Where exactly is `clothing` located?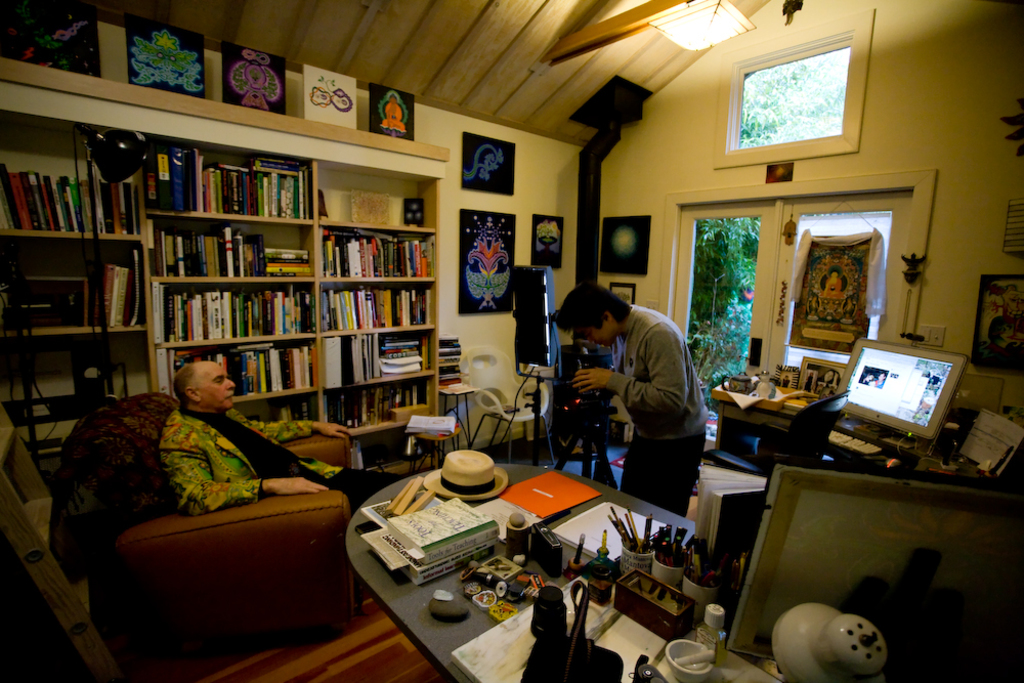
Its bounding box is 817 379 828 393.
